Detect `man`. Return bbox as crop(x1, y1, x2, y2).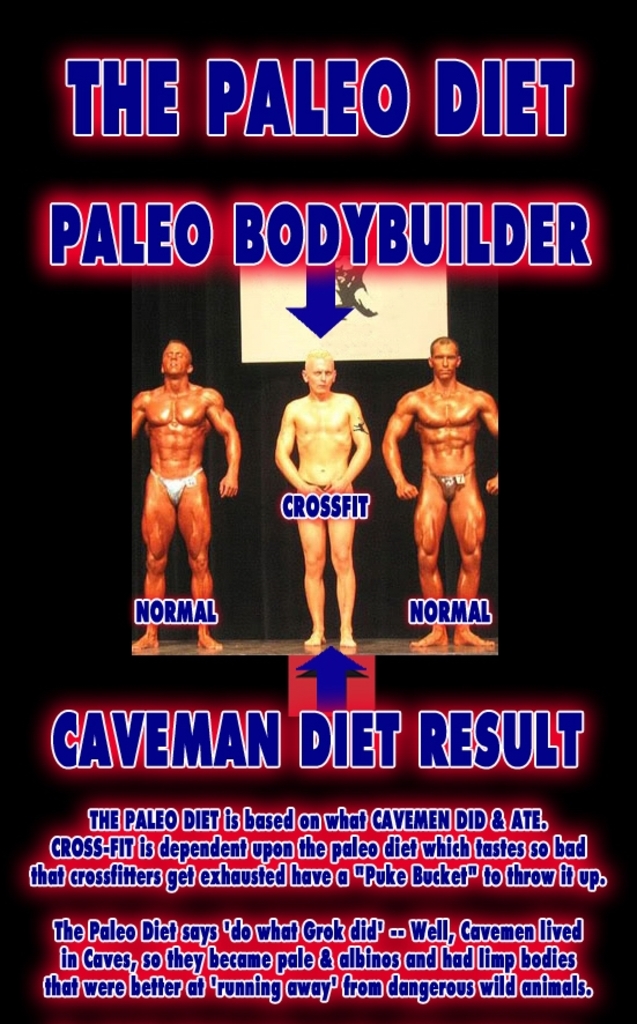
crop(272, 341, 377, 647).
